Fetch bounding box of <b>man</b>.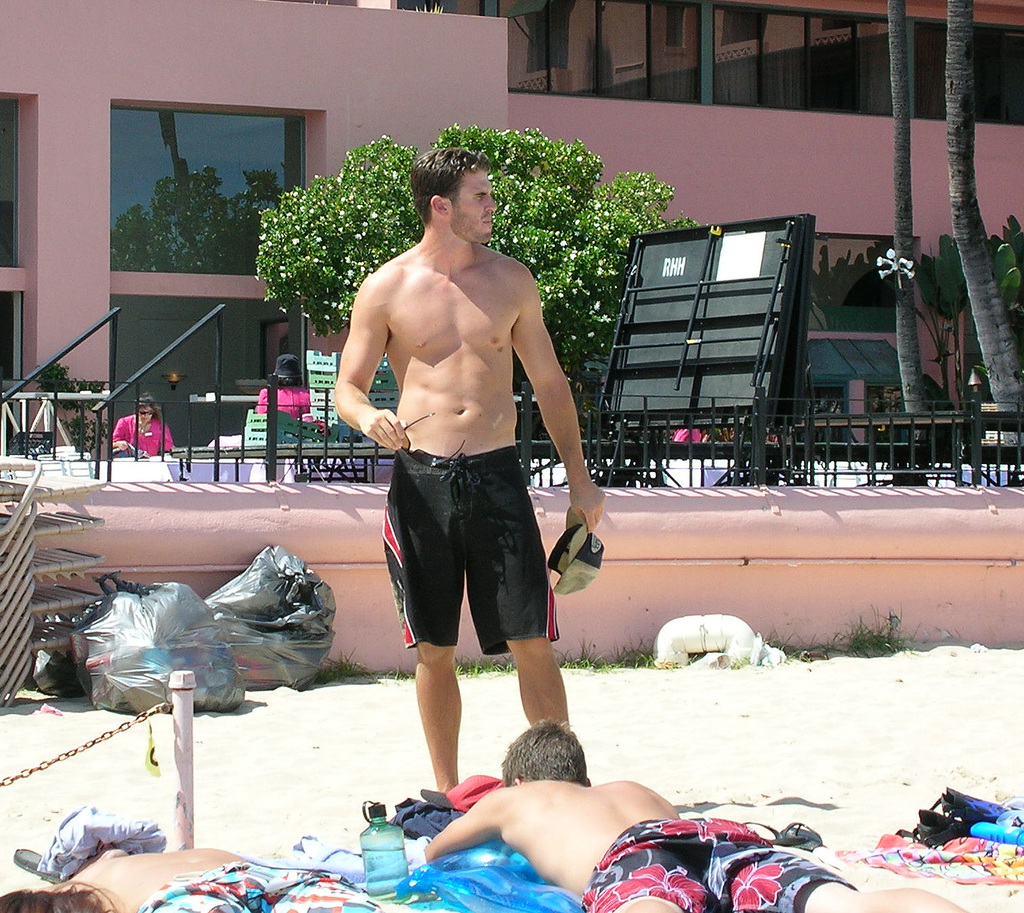
Bbox: <box>57,826,377,912</box>.
